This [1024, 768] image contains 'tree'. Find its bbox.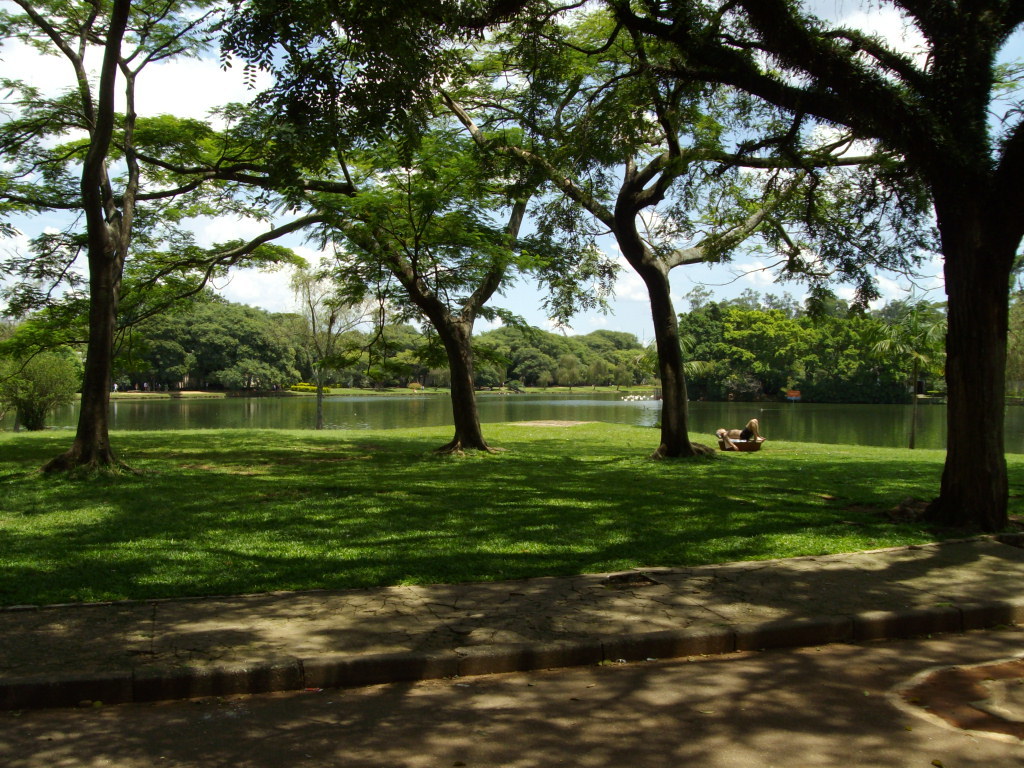
l=479, t=314, r=542, b=375.
